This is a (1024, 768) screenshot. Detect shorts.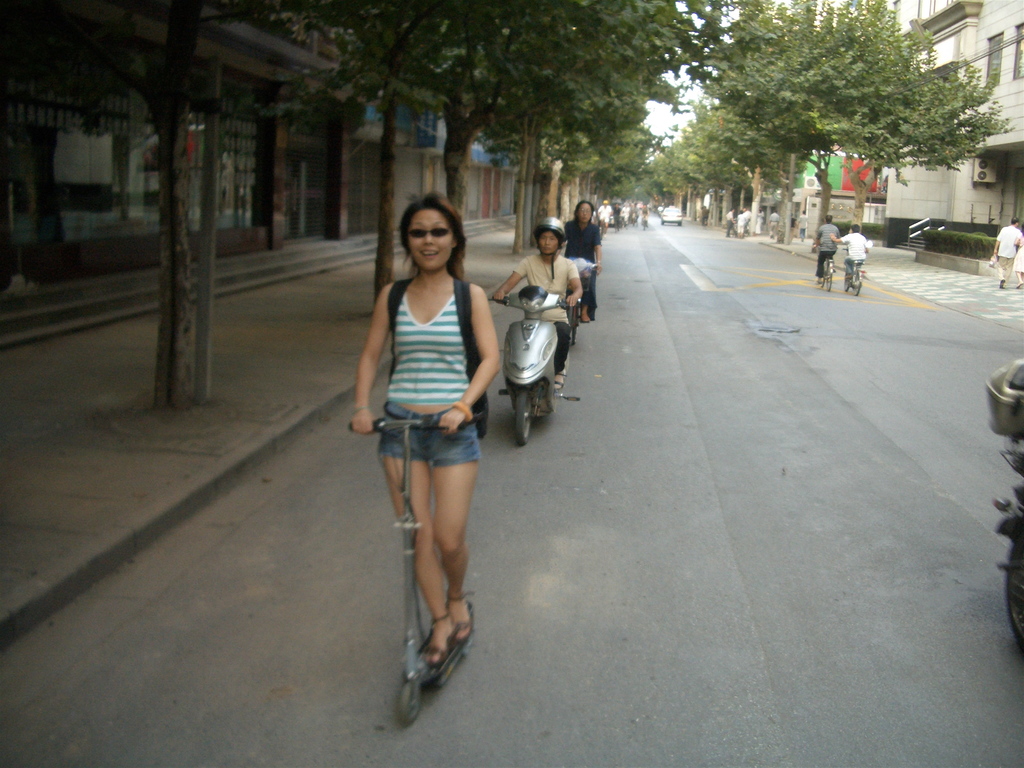
[left=374, top=400, right=482, bottom=465].
